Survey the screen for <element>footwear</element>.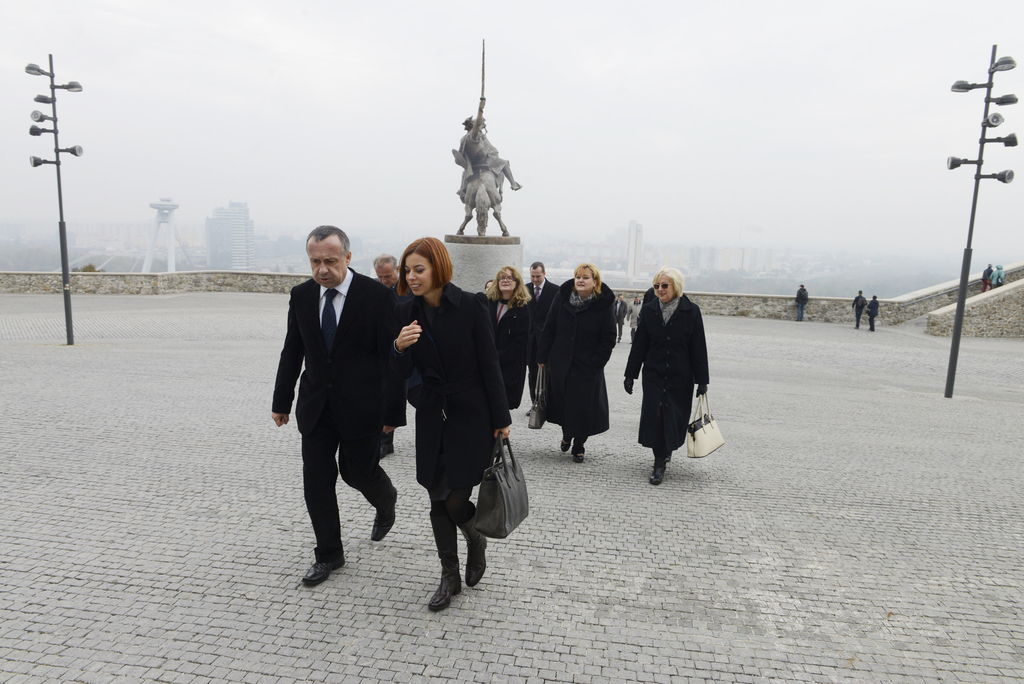
Survey found: {"left": 429, "top": 510, "right": 459, "bottom": 611}.
